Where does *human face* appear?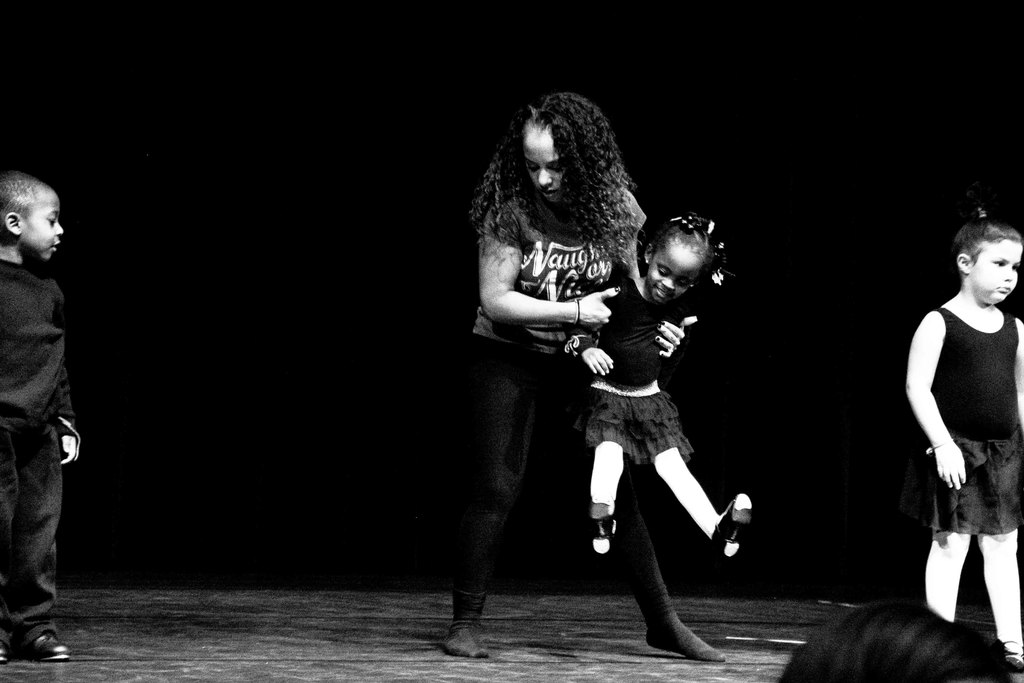
Appears at [645,254,703,306].
